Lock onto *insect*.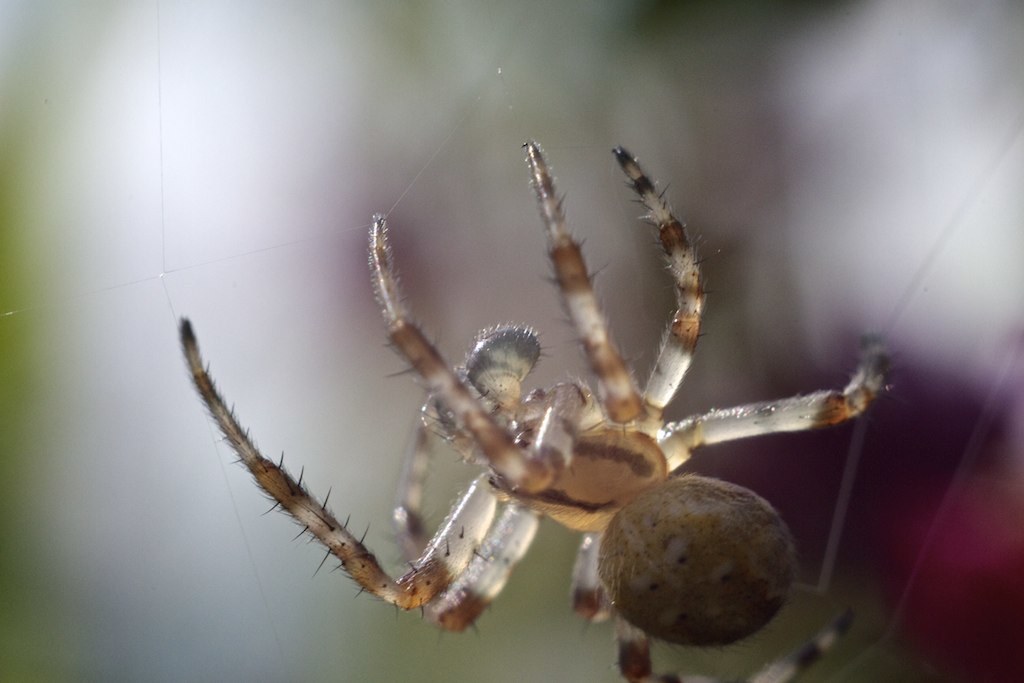
Locked: [183,135,901,682].
